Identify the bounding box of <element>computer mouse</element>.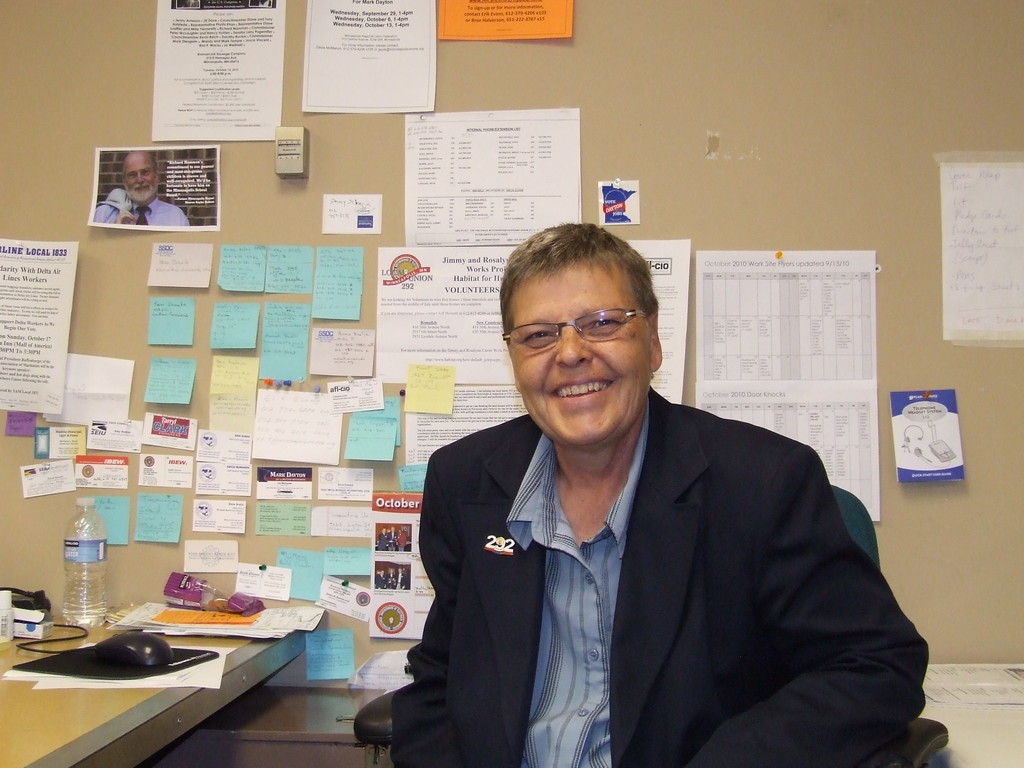
box(92, 628, 172, 662).
